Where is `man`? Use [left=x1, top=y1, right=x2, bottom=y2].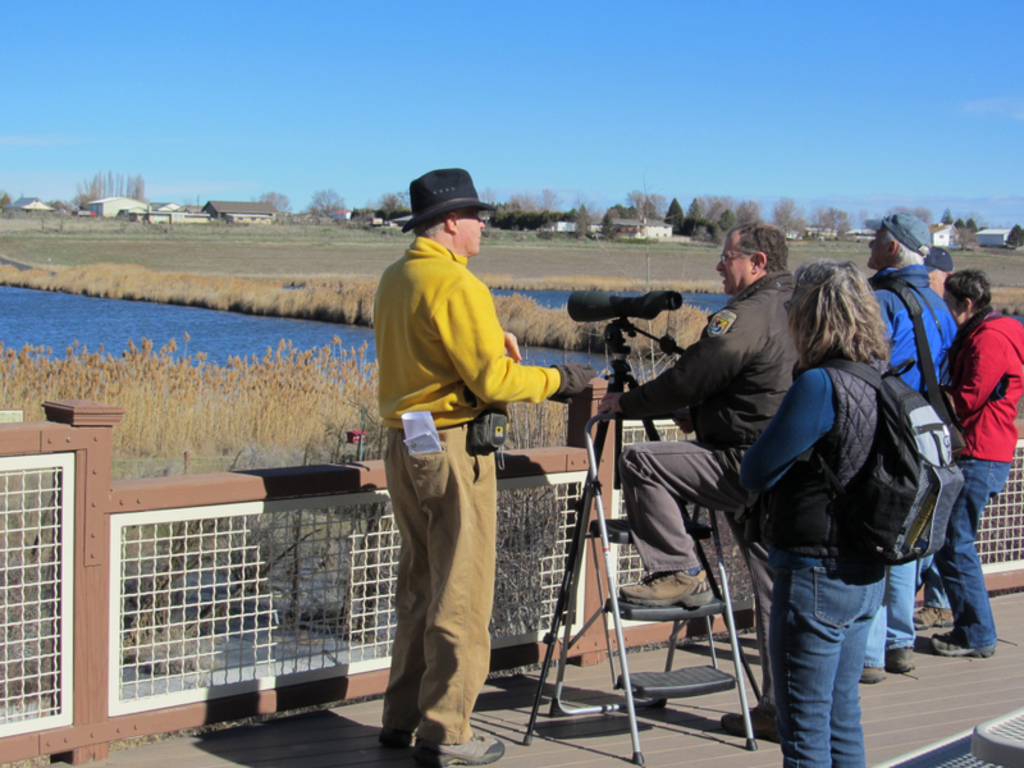
[left=856, top=211, right=959, bottom=682].
